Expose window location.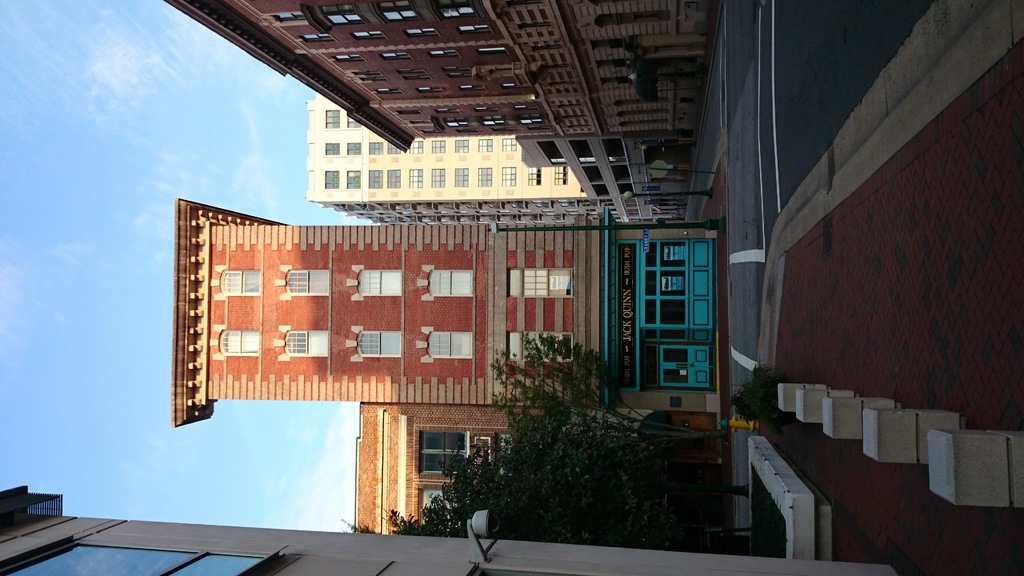
Exposed at l=285, t=269, r=332, b=296.
